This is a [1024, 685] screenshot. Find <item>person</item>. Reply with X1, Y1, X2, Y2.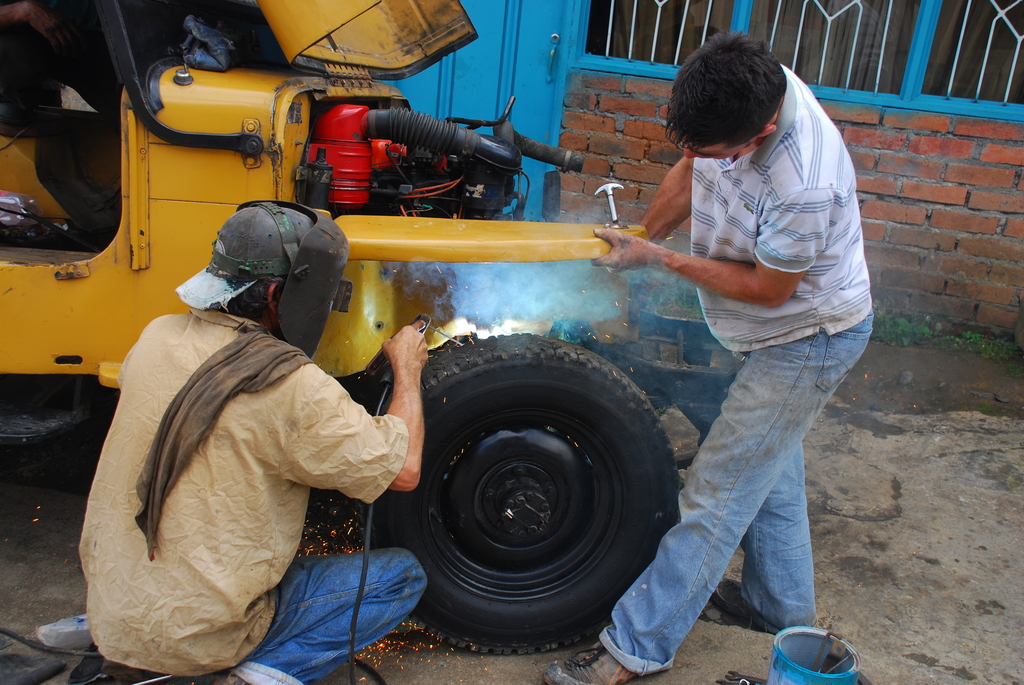
77, 201, 428, 684.
